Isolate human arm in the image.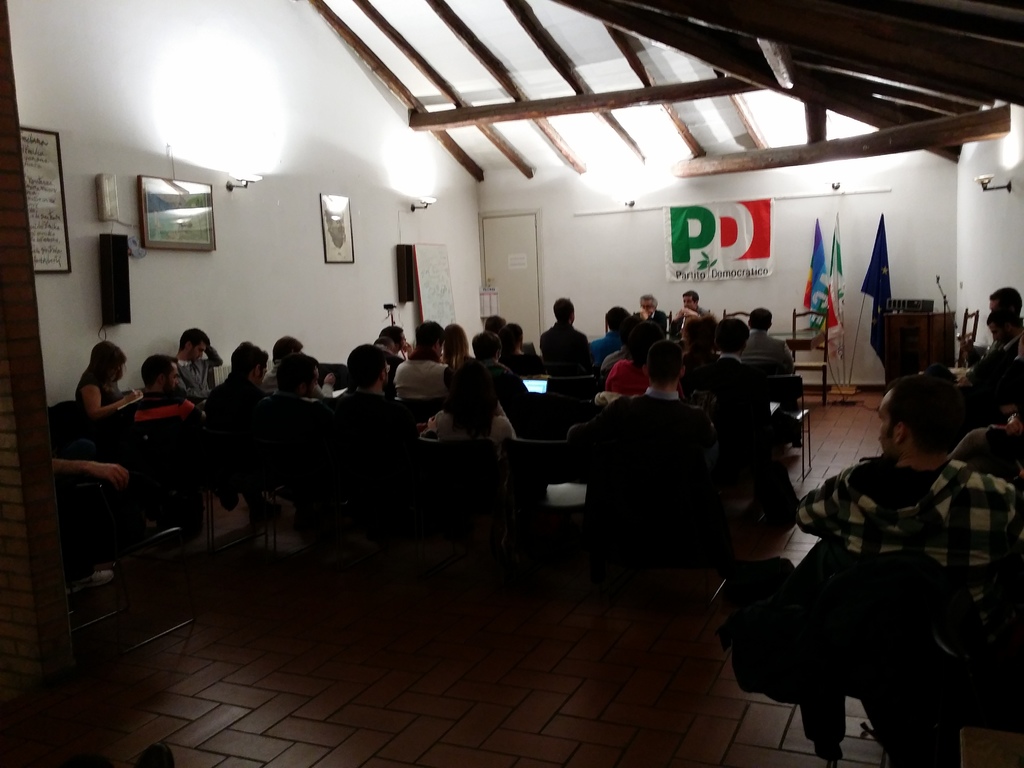
Isolated region: x1=676 y1=307 x2=703 y2=318.
